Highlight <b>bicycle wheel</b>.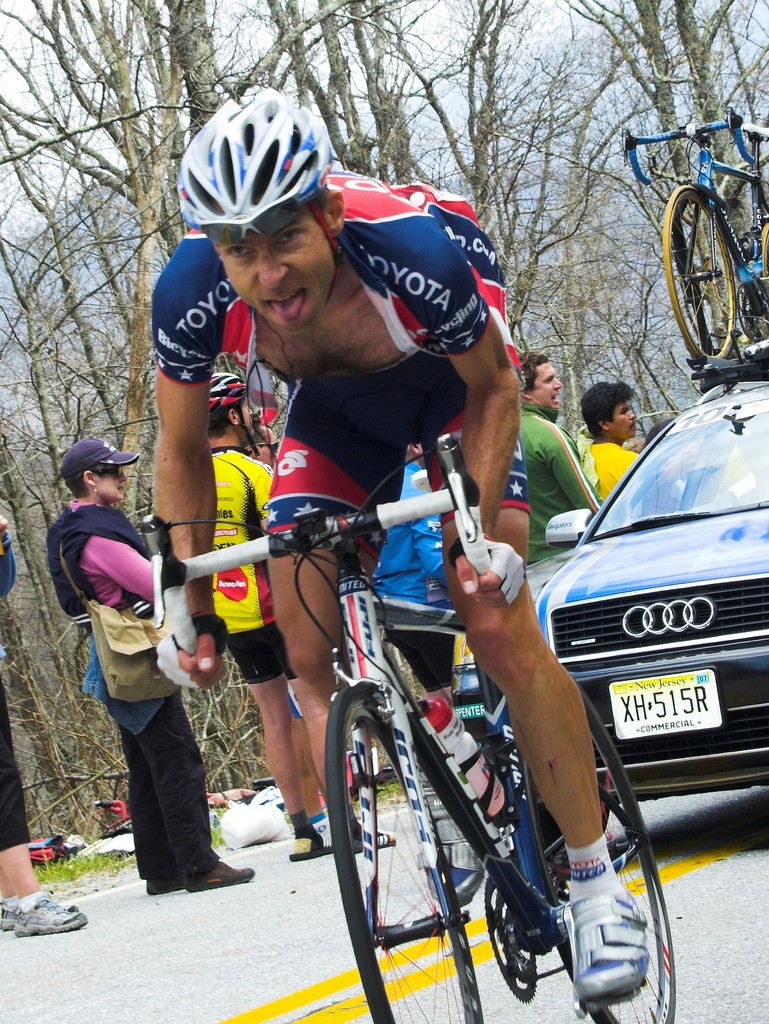
Highlighted region: [left=323, top=686, right=482, bottom=1023].
